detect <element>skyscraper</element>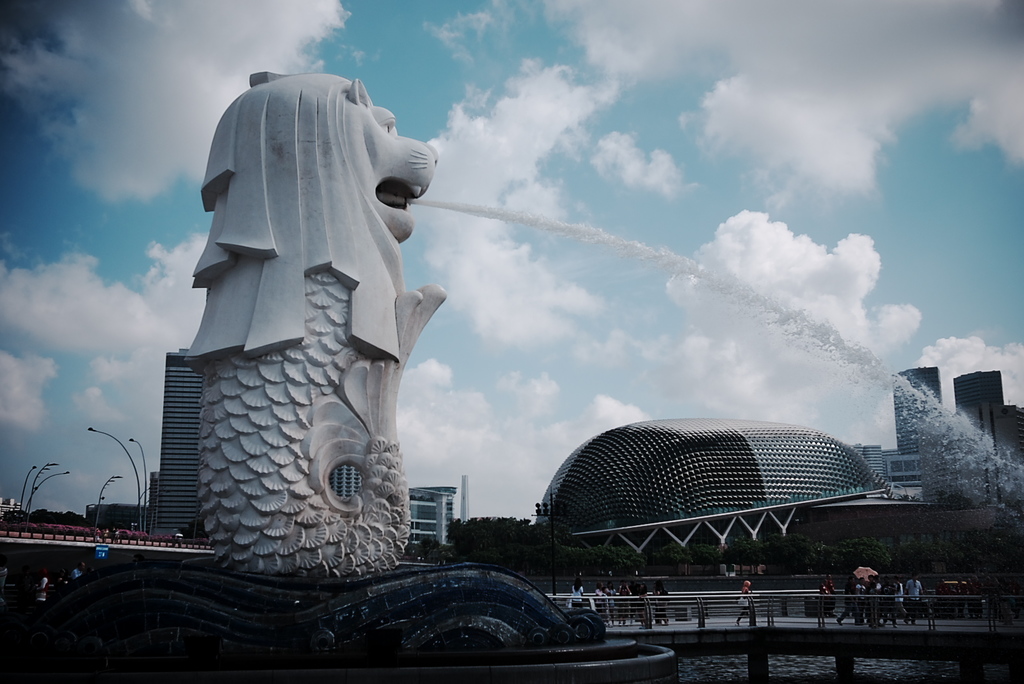
153,353,205,537
